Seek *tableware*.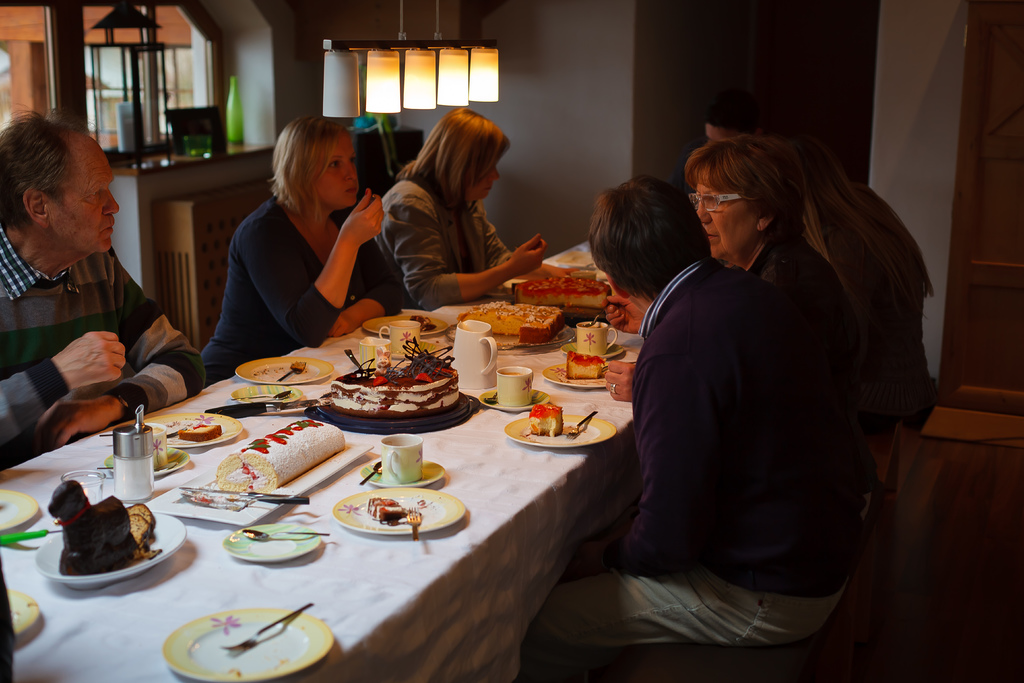
crop(561, 343, 616, 361).
